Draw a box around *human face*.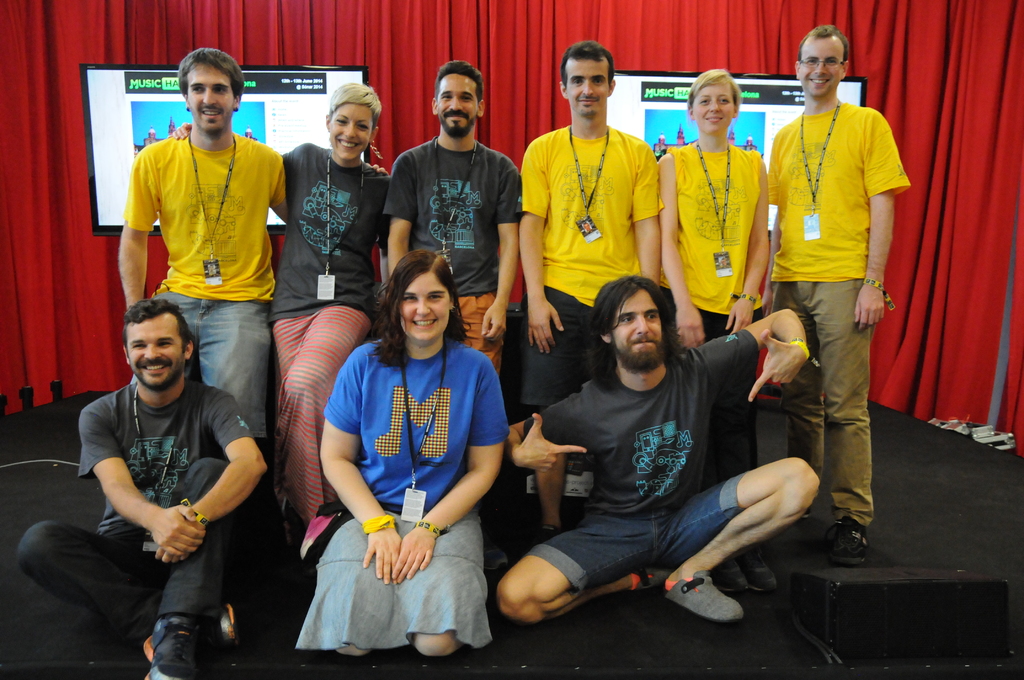
box=[569, 56, 612, 115].
